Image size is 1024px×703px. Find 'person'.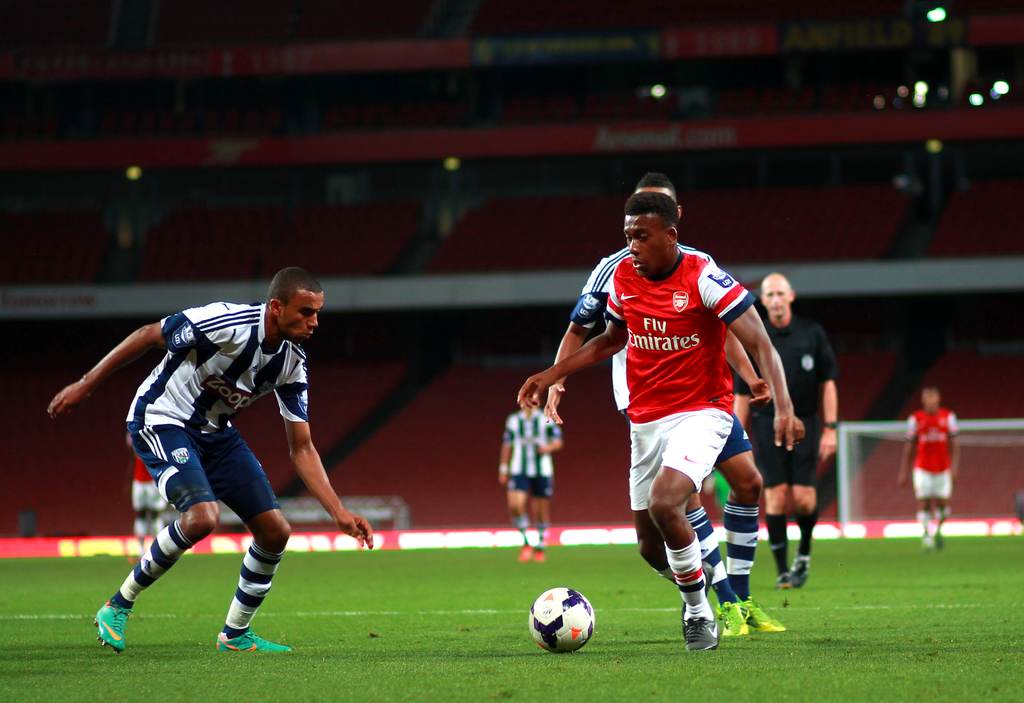
left=493, top=388, right=564, bottom=566.
